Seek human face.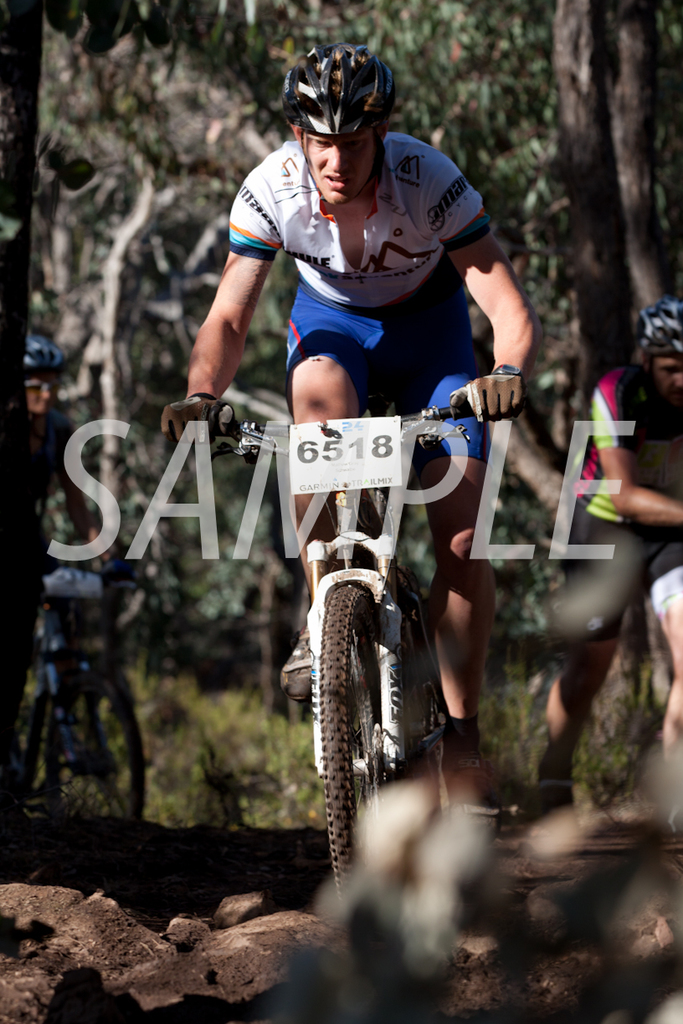
bbox=[639, 340, 682, 417].
